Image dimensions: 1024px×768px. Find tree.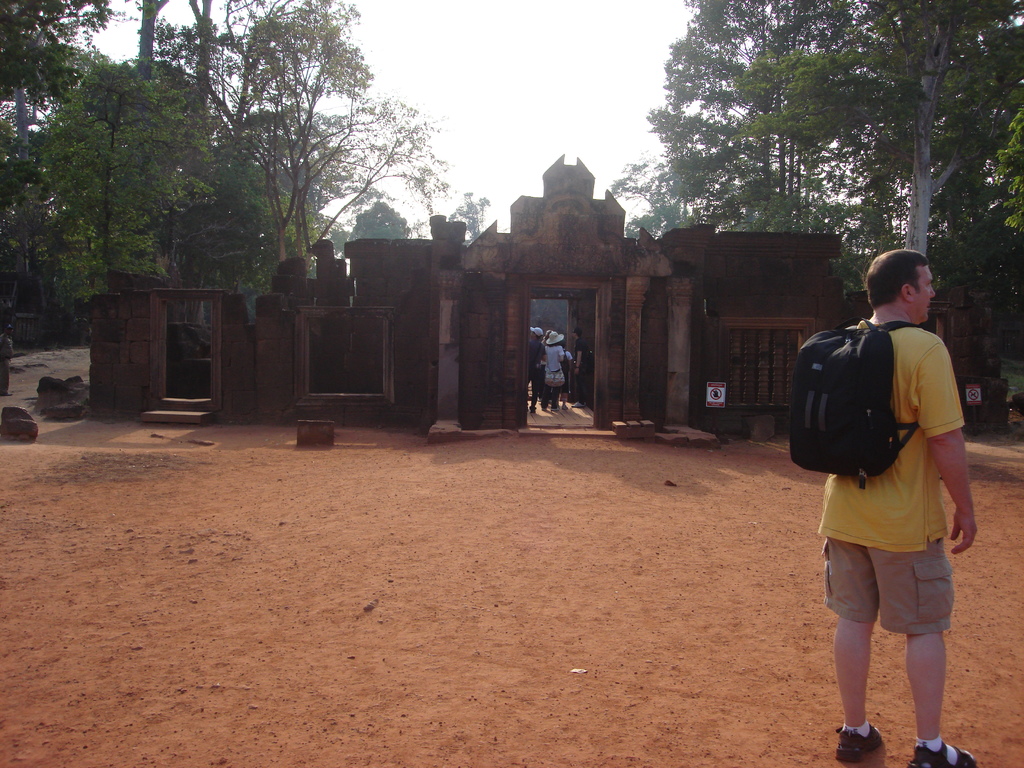
BBox(0, 0, 137, 312).
